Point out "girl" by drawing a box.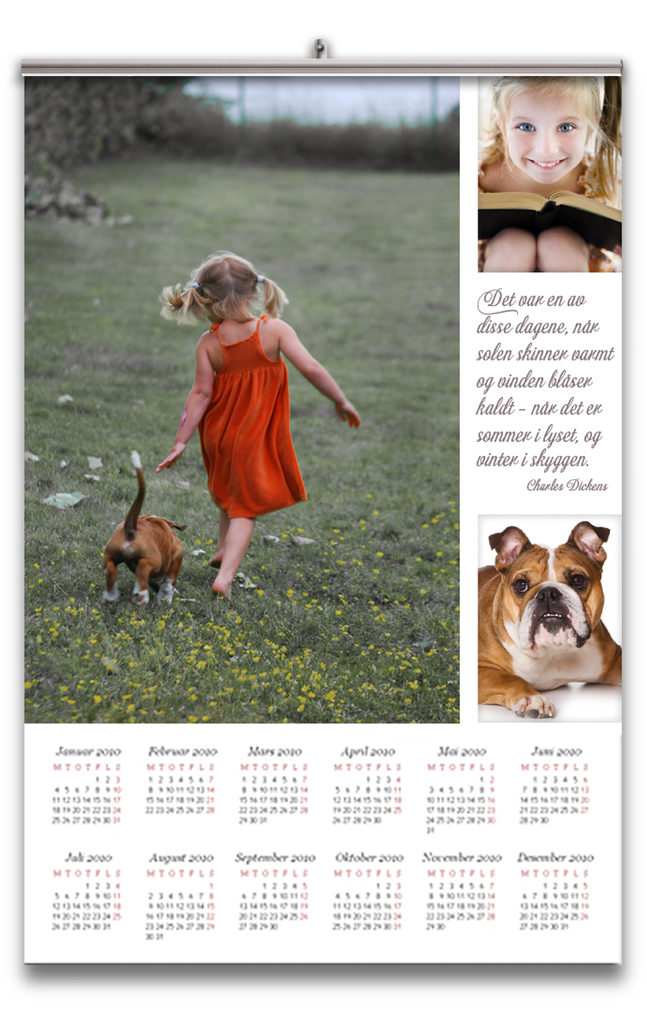
(left=158, top=258, right=357, bottom=599).
